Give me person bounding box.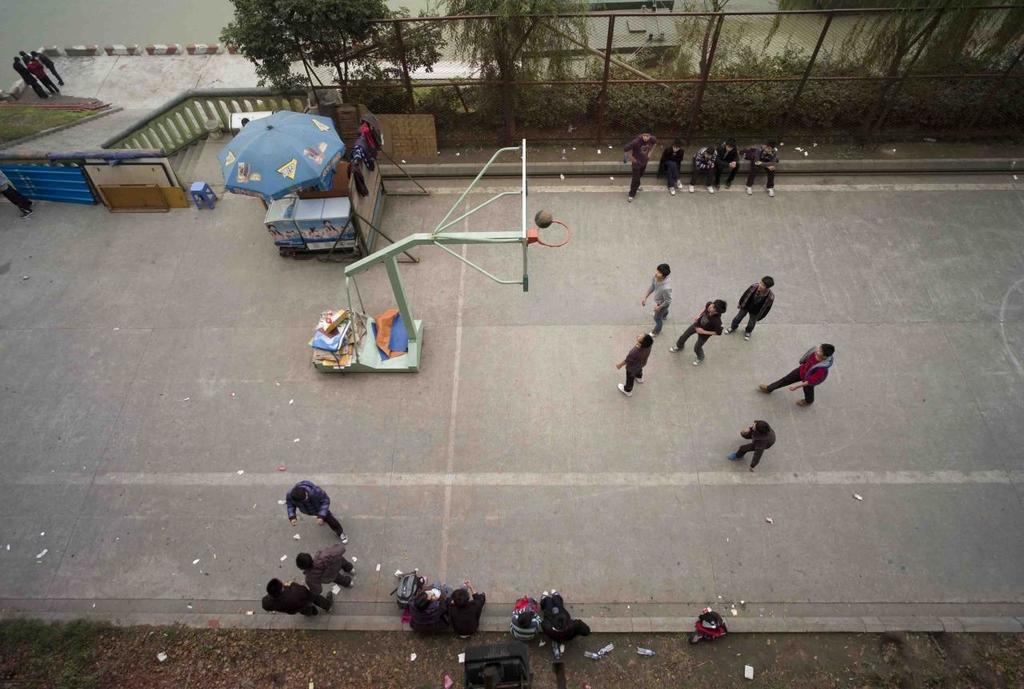
crop(509, 595, 543, 643).
